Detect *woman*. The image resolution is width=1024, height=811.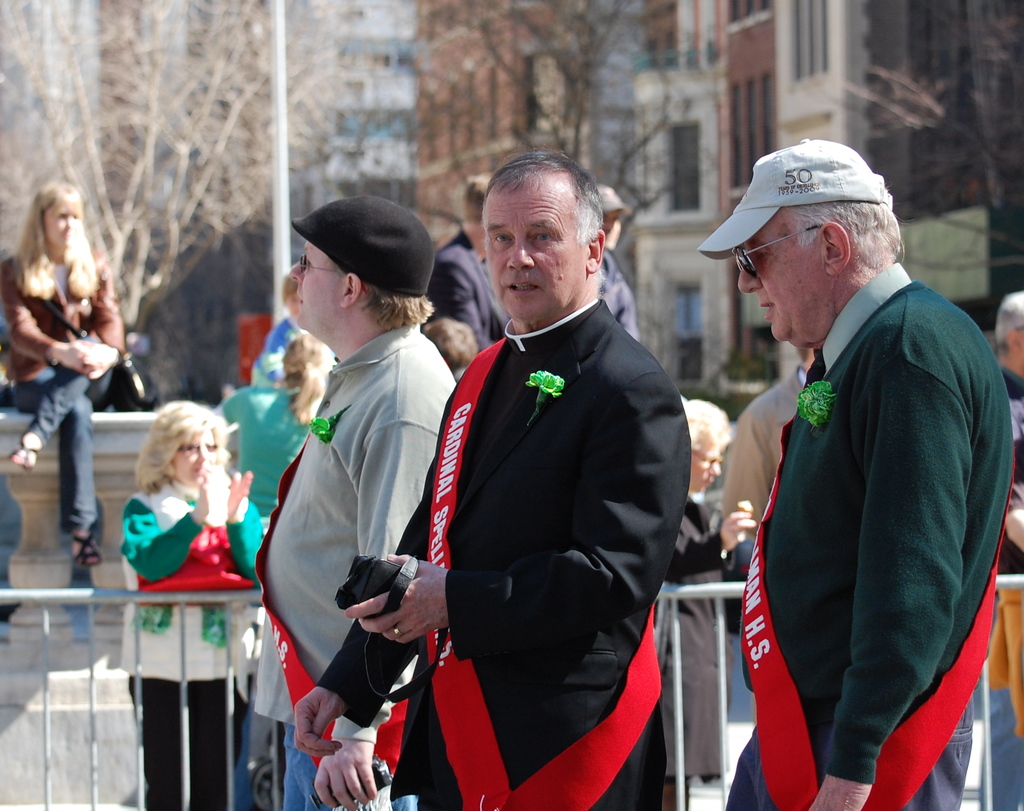
bbox=[202, 326, 335, 521].
